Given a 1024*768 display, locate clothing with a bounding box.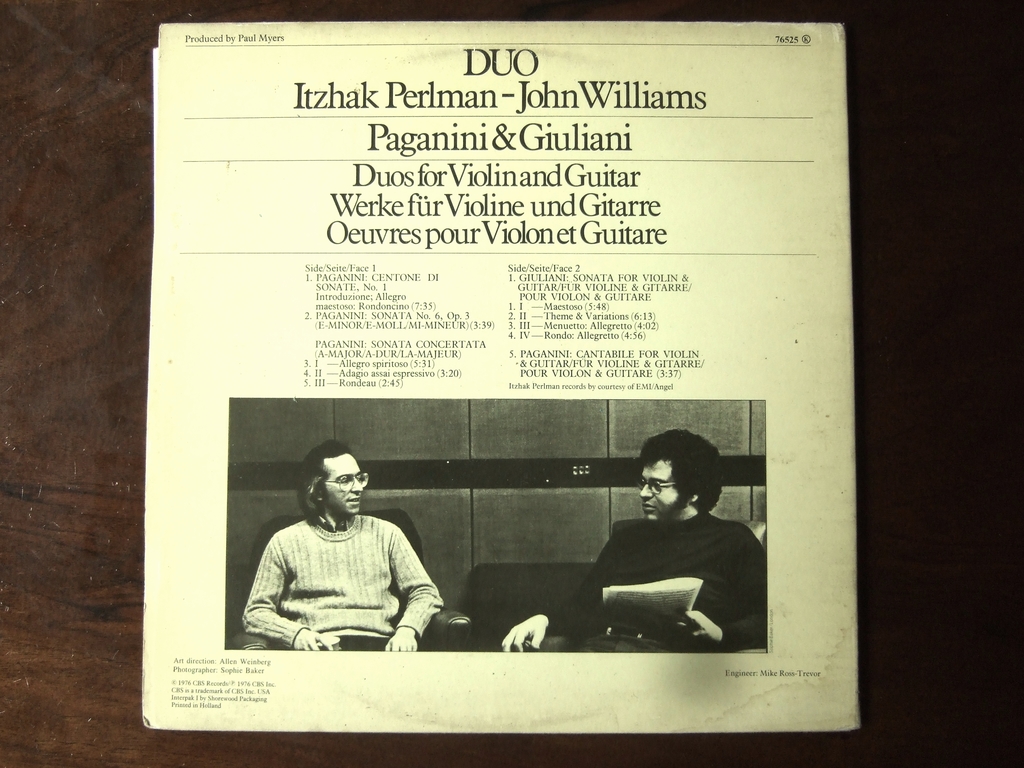
Located: BBox(241, 497, 459, 651).
